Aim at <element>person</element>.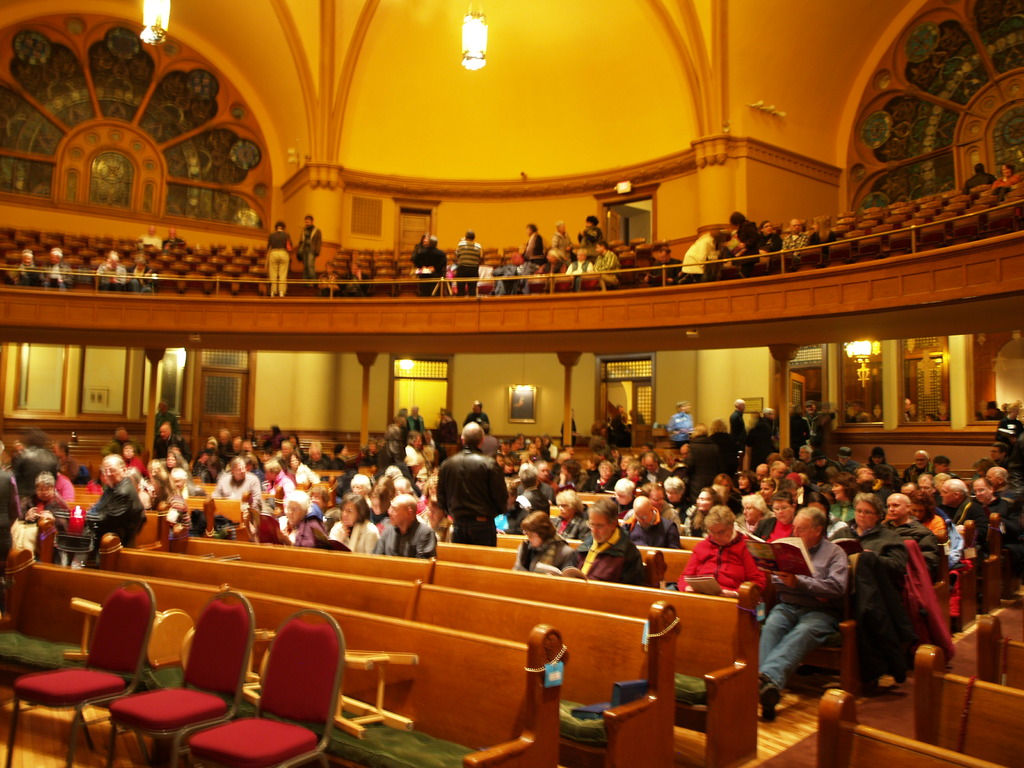
Aimed at BBox(8, 429, 54, 498).
